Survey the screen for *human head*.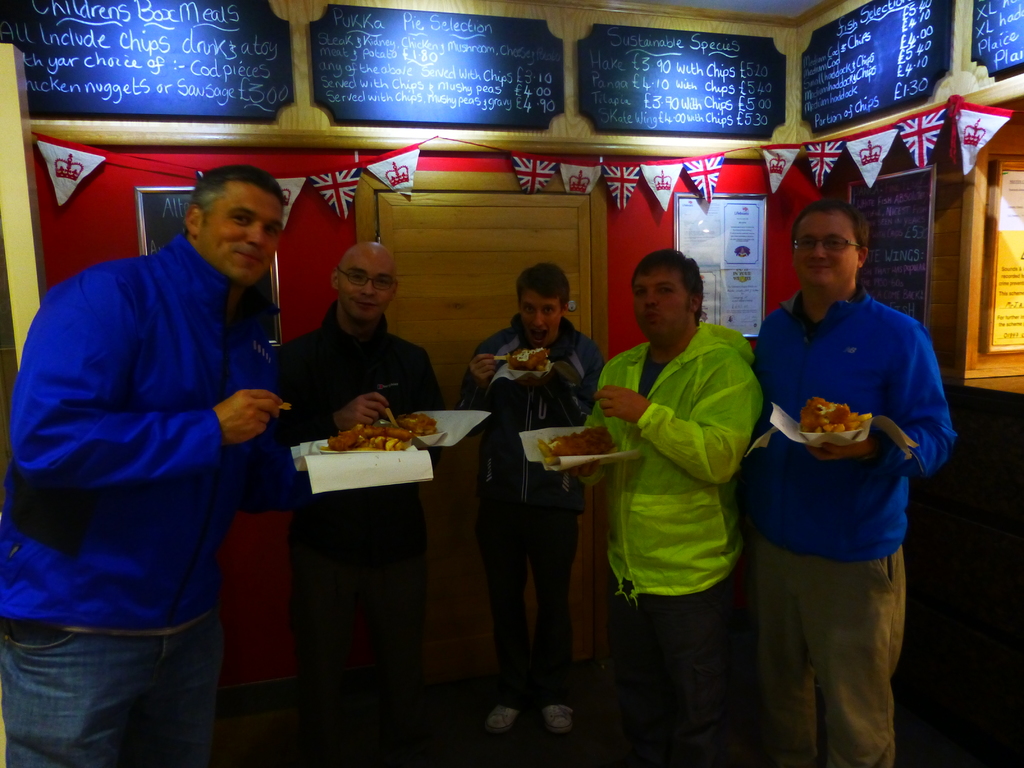
Survey found: select_region(516, 262, 573, 347).
